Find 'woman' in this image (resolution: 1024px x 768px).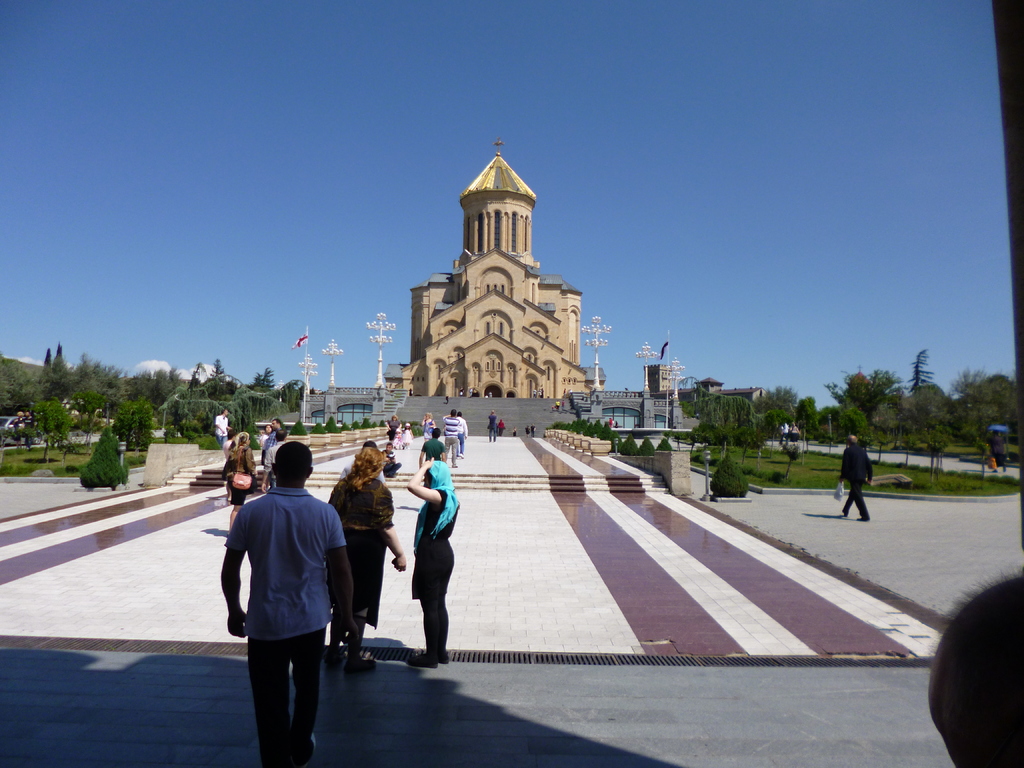
bbox=[390, 445, 458, 668].
